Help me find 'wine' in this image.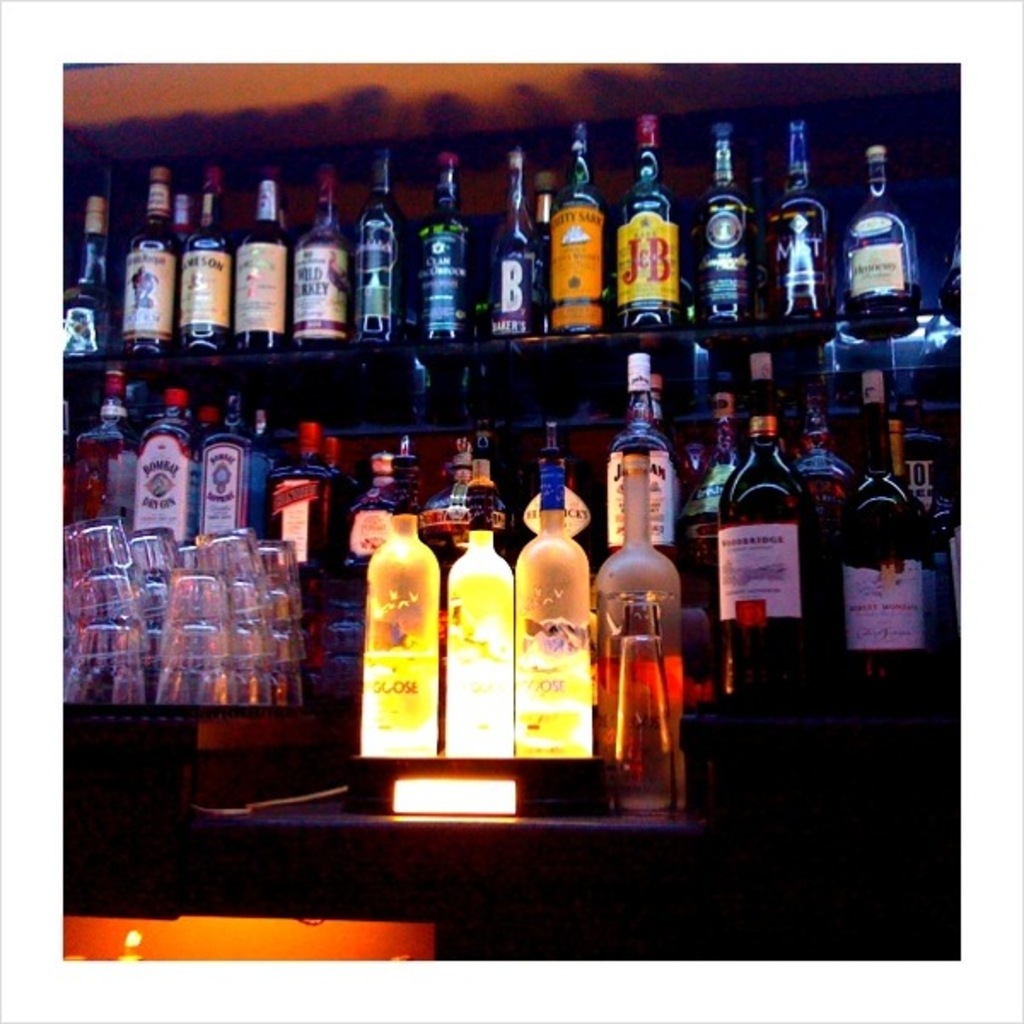
Found it: rect(829, 133, 916, 314).
